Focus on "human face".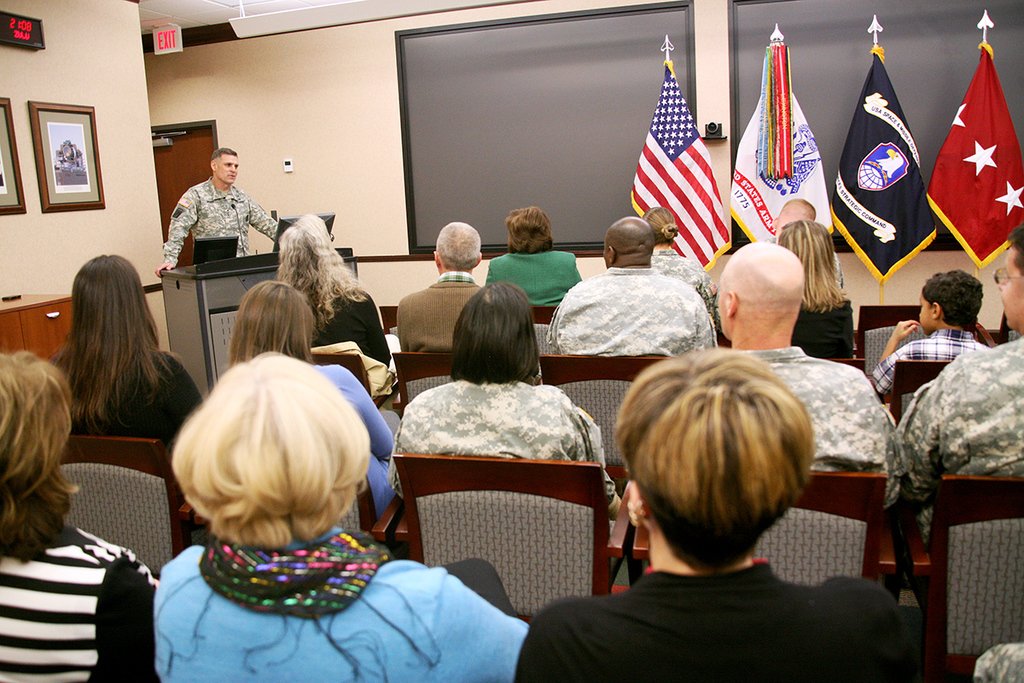
Focused at {"left": 218, "top": 155, "right": 239, "bottom": 182}.
